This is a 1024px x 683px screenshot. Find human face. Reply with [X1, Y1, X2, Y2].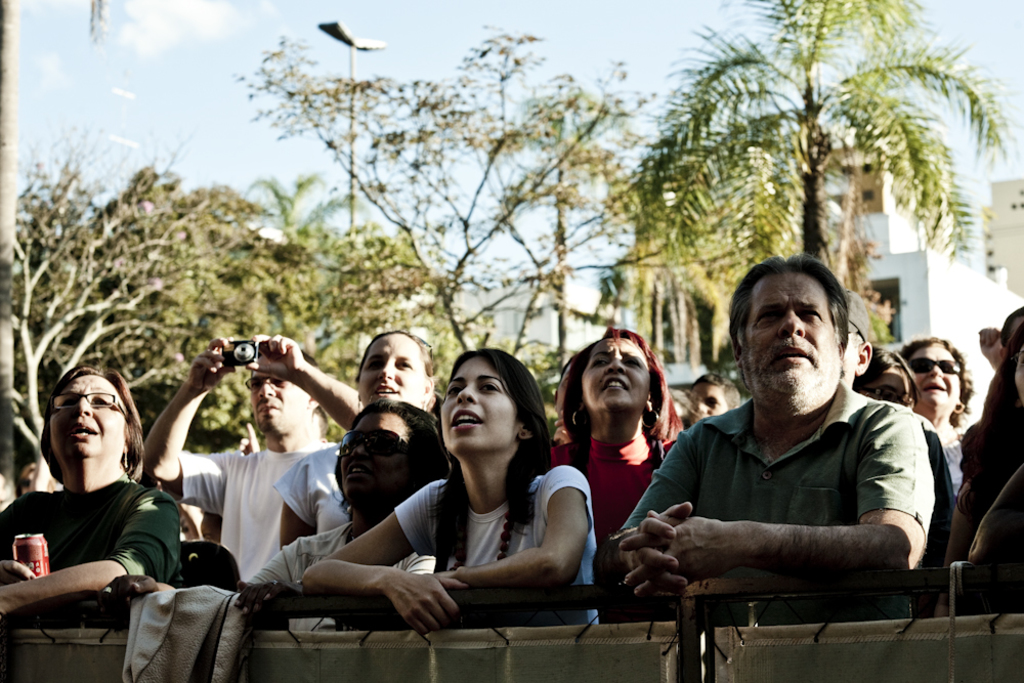
[355, 333, 425, 408].
